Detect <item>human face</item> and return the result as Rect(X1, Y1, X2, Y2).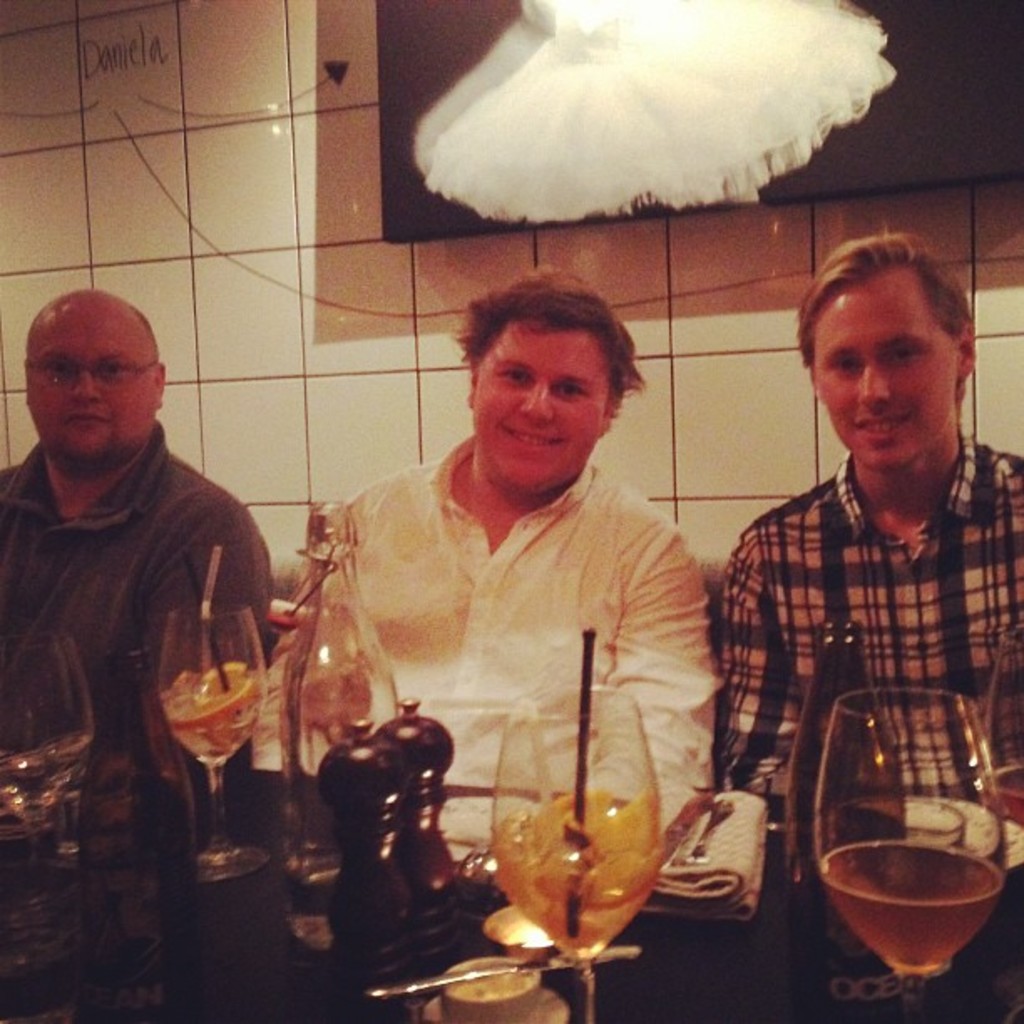
Rect(813, 266, 952, 458).
